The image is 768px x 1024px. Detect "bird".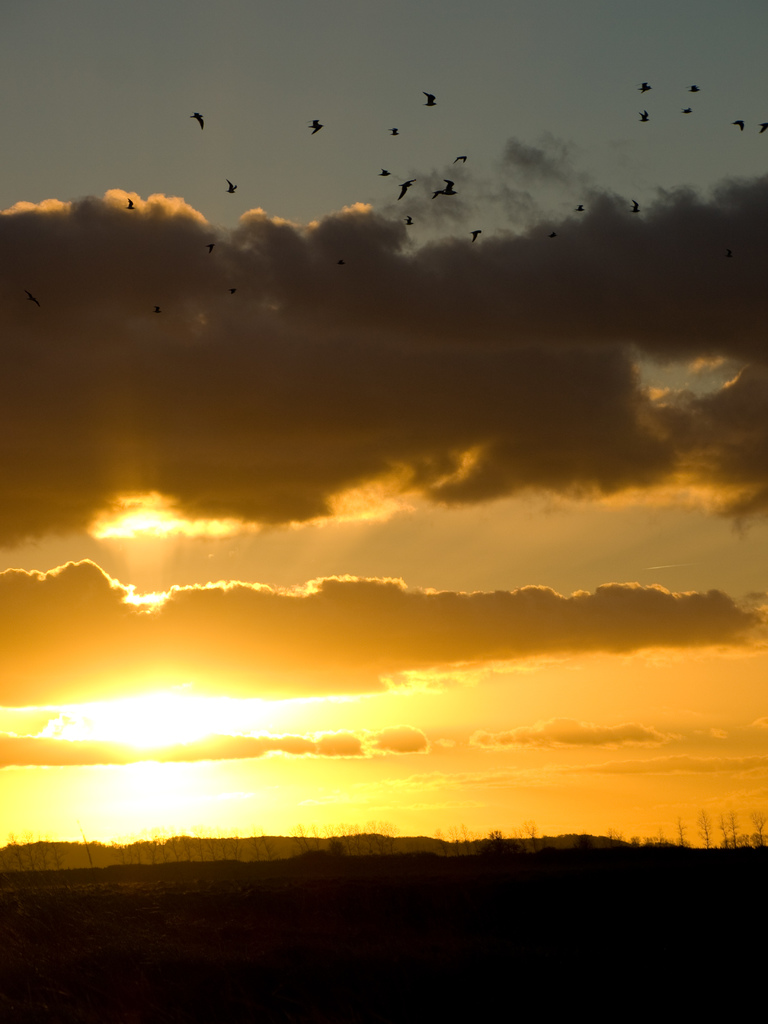
Detection: 189/111/208/133.
